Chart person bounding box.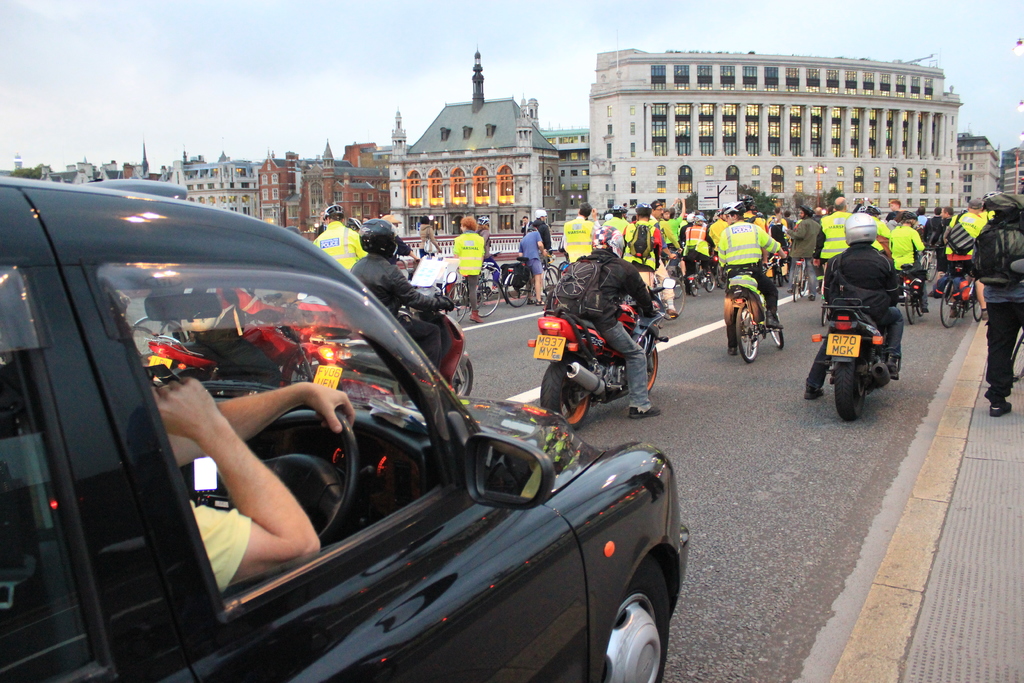
Charted: [x1=717, y1=206, x2=785, y2=356].
